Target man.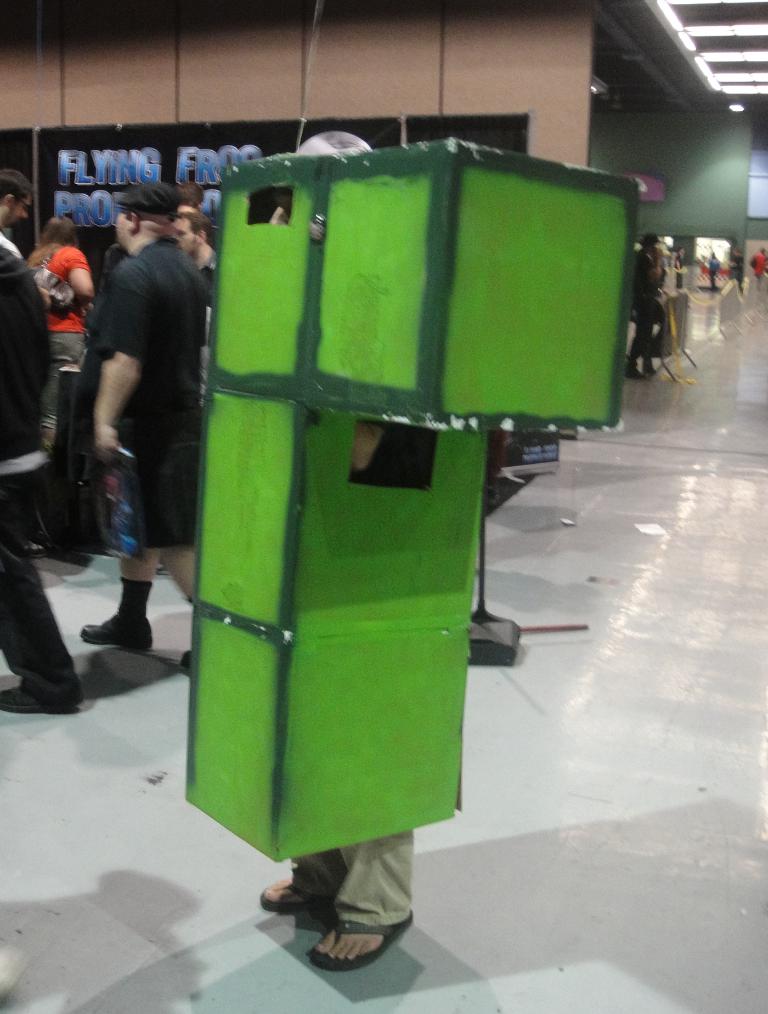
Target region: <box>44,198,225,658</box>.
